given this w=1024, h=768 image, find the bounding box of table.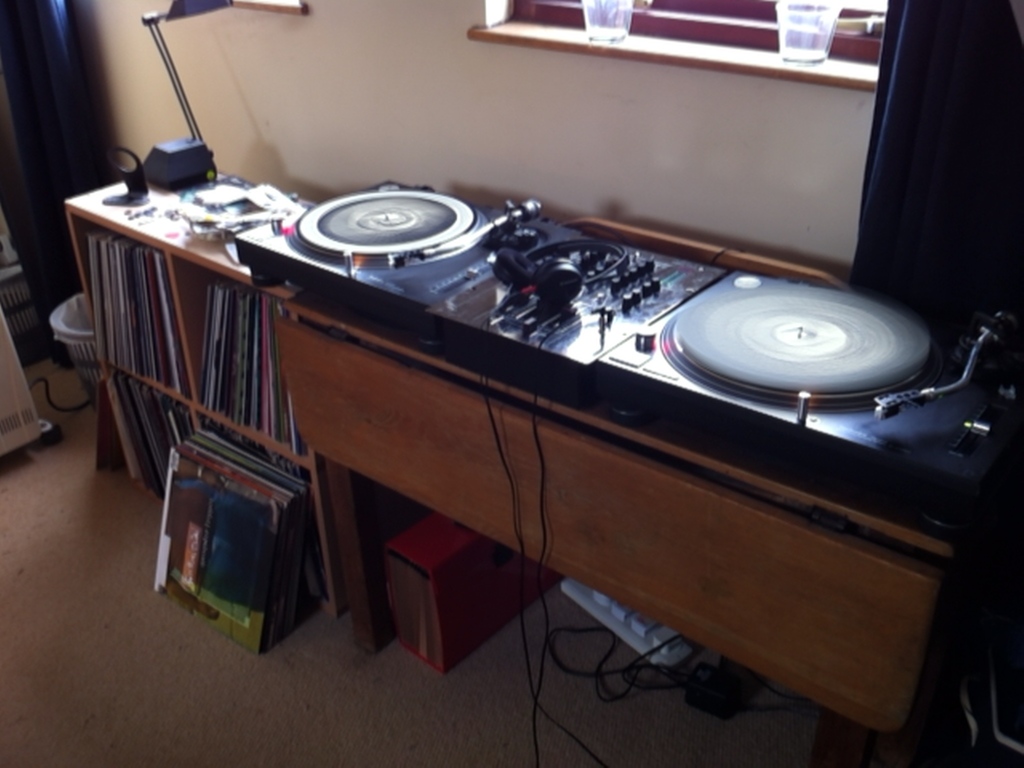
left=56, top=169, right=344, bottom=637.
